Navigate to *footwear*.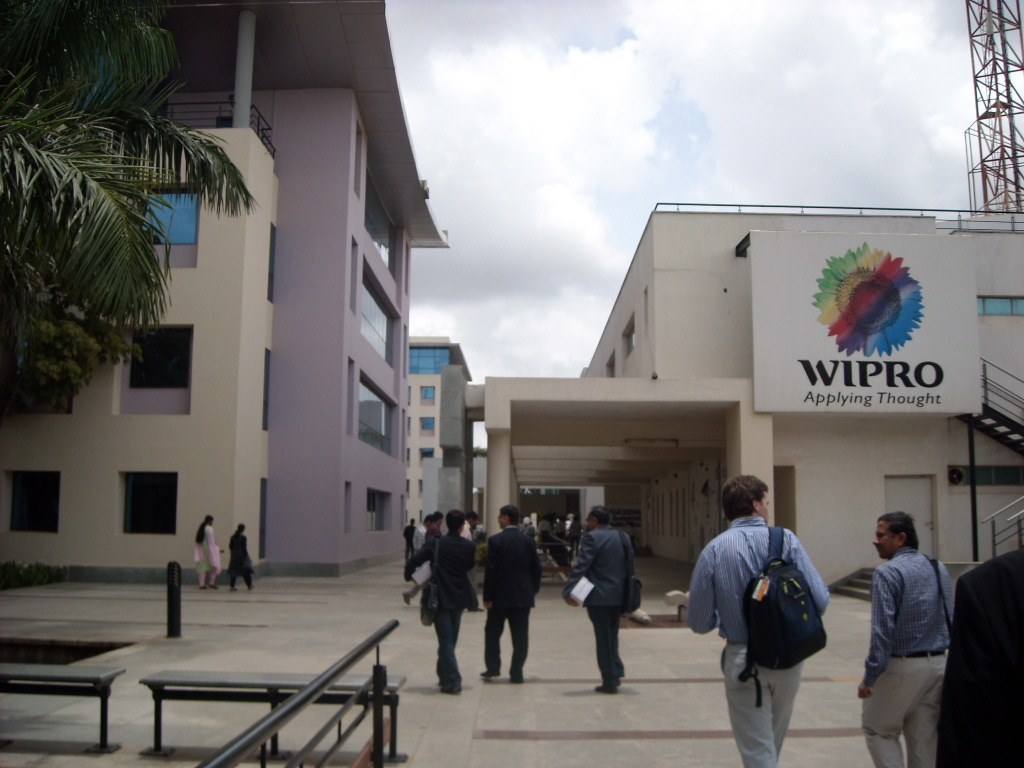
Navigation target: [x1=209, y1=584, x2=216, y2=589].
